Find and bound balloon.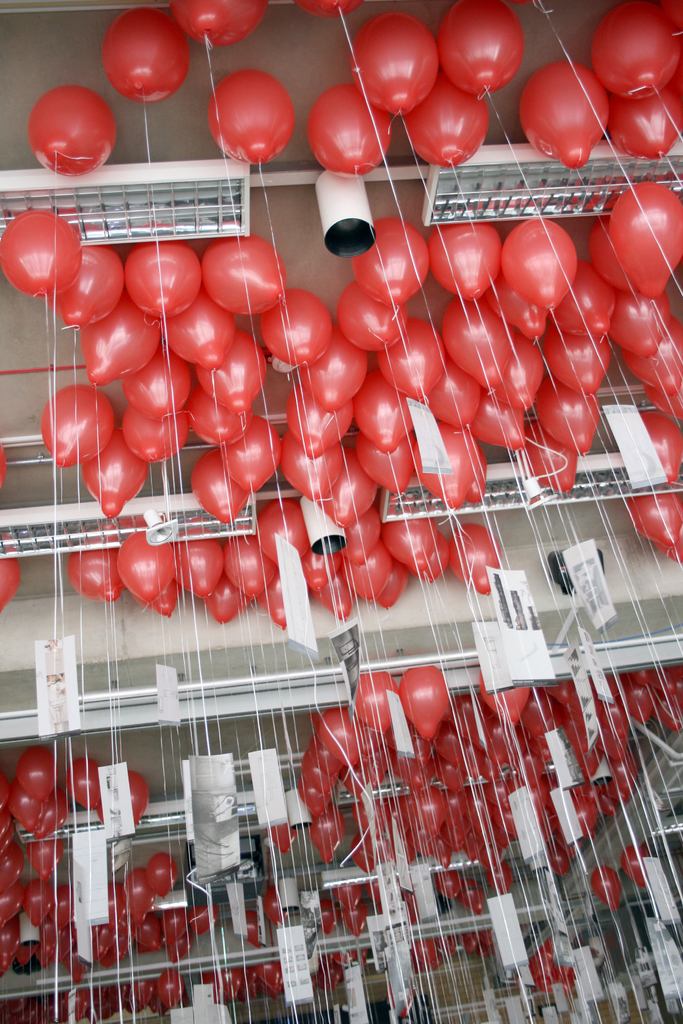
Bound: box(497, 216, 578, 308).
